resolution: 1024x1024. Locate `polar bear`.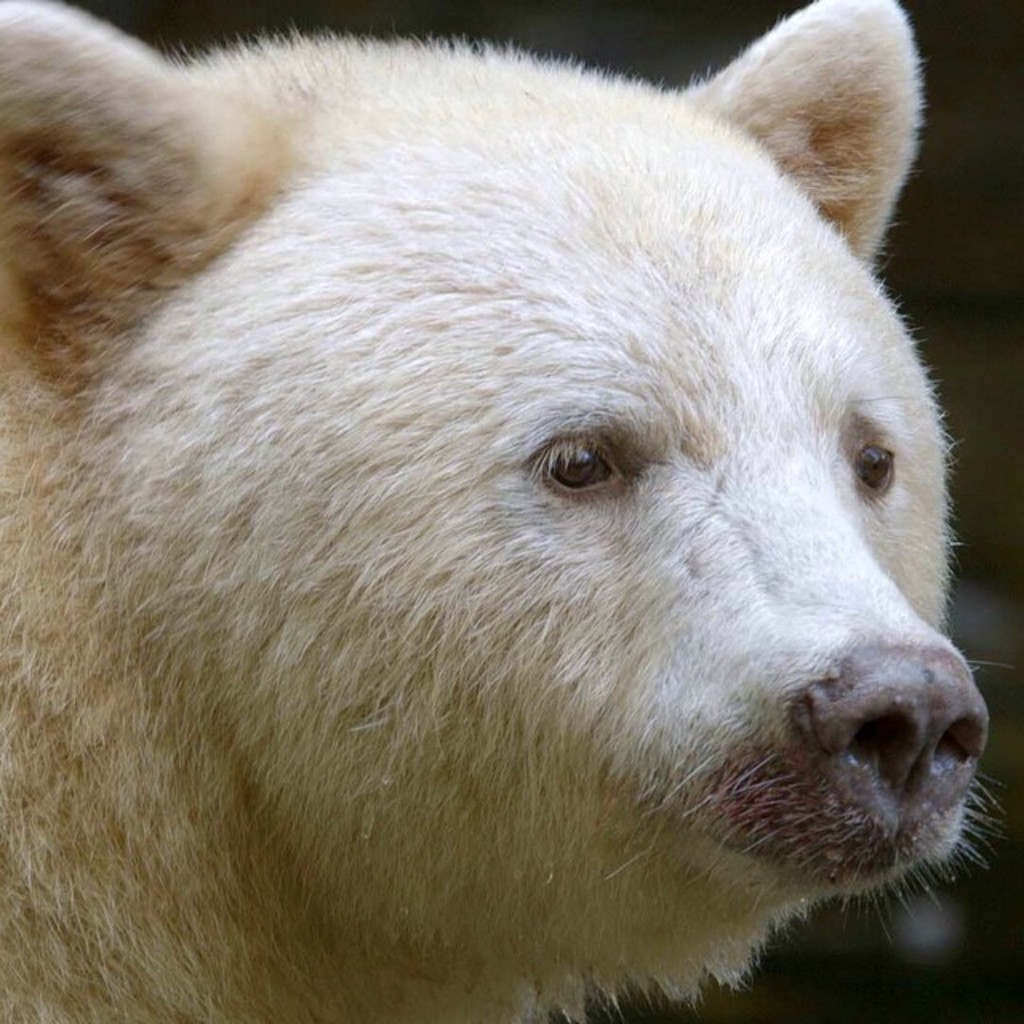
0:3:1022:1022.
